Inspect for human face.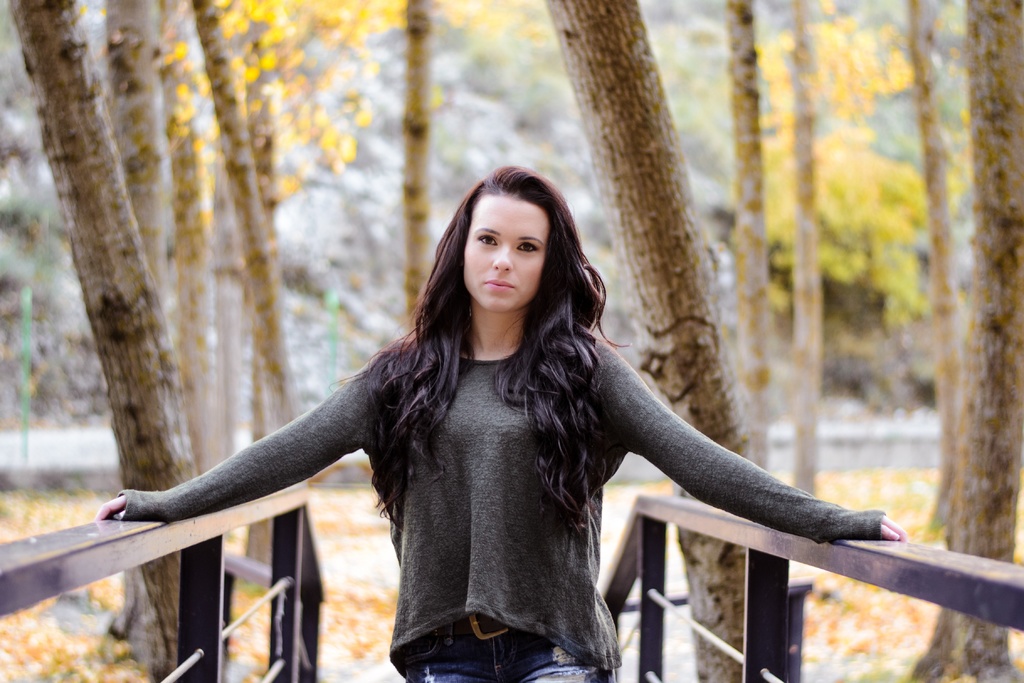
Inspection: (463, 192, 548, 313).
